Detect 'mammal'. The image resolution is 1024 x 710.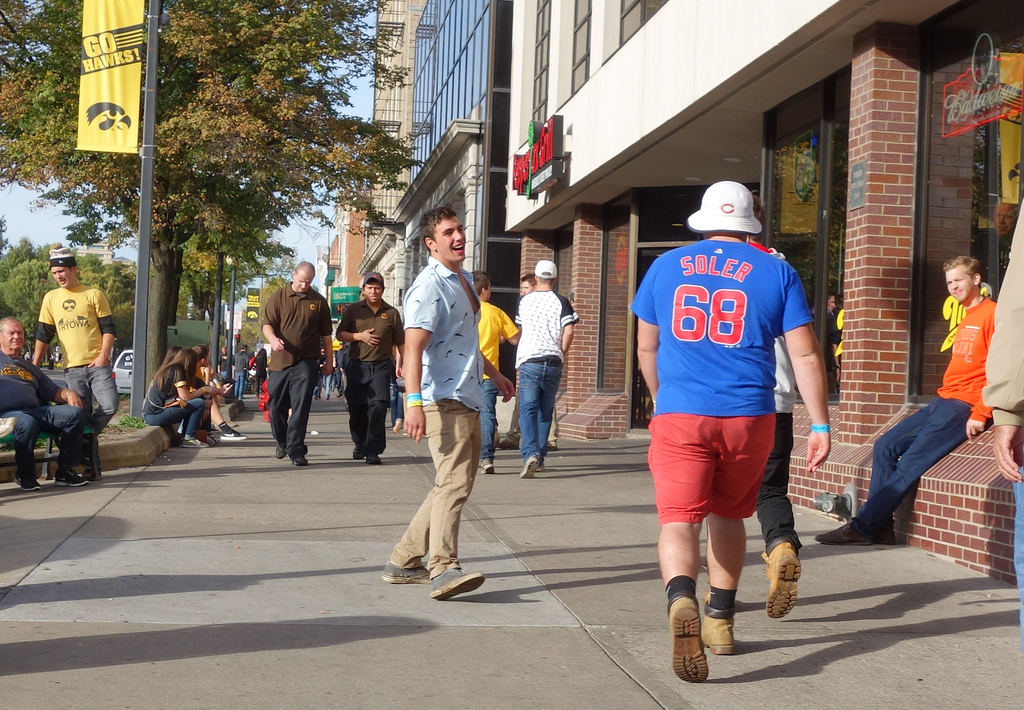
[x1=701, y1=190, x2=804, y2=620].
